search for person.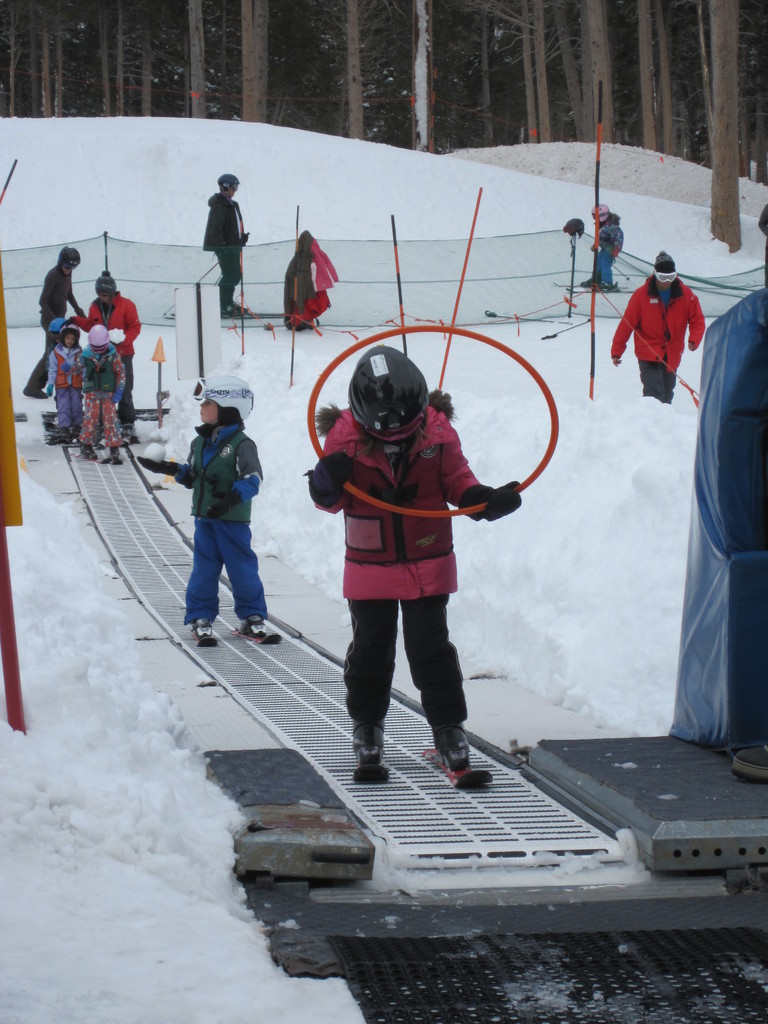
Found at <region>307, 339, 522, 801</region>.
